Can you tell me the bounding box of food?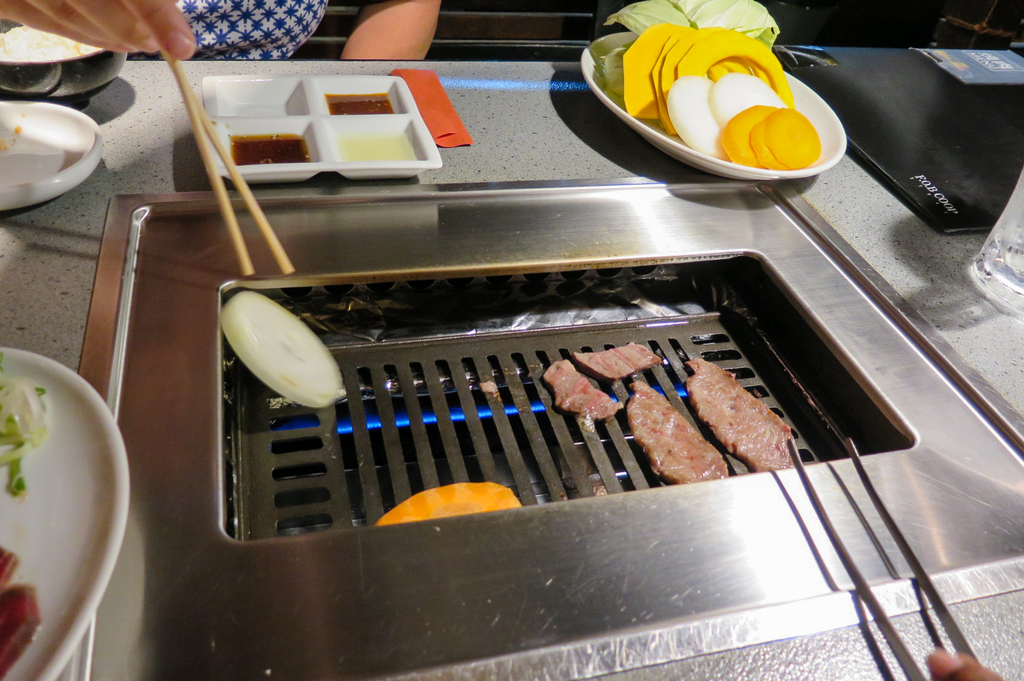
box=[638, 389, 719, 490].
